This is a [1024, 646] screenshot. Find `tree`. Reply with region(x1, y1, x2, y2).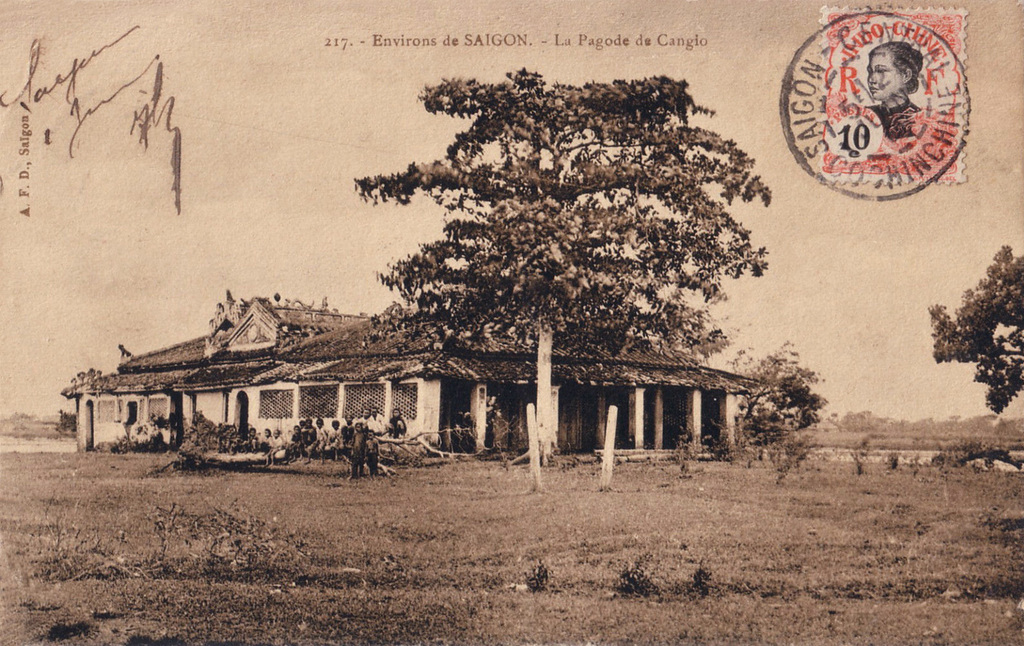
region(921, 246, 1023, 414).
